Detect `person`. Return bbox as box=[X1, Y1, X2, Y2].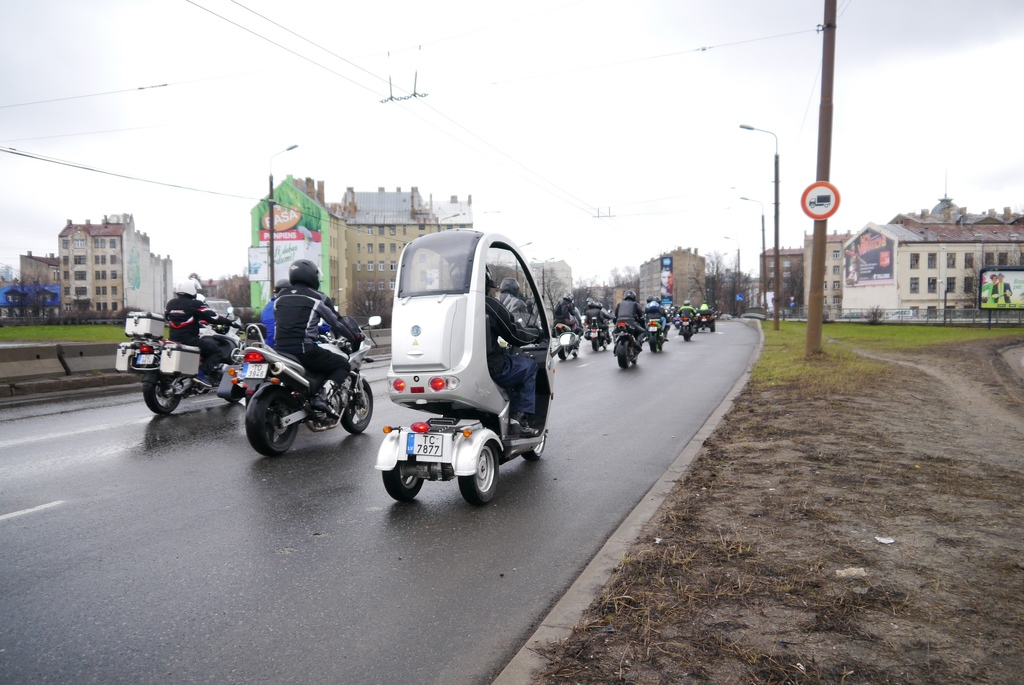
box=[449, 259, 548, 435].
